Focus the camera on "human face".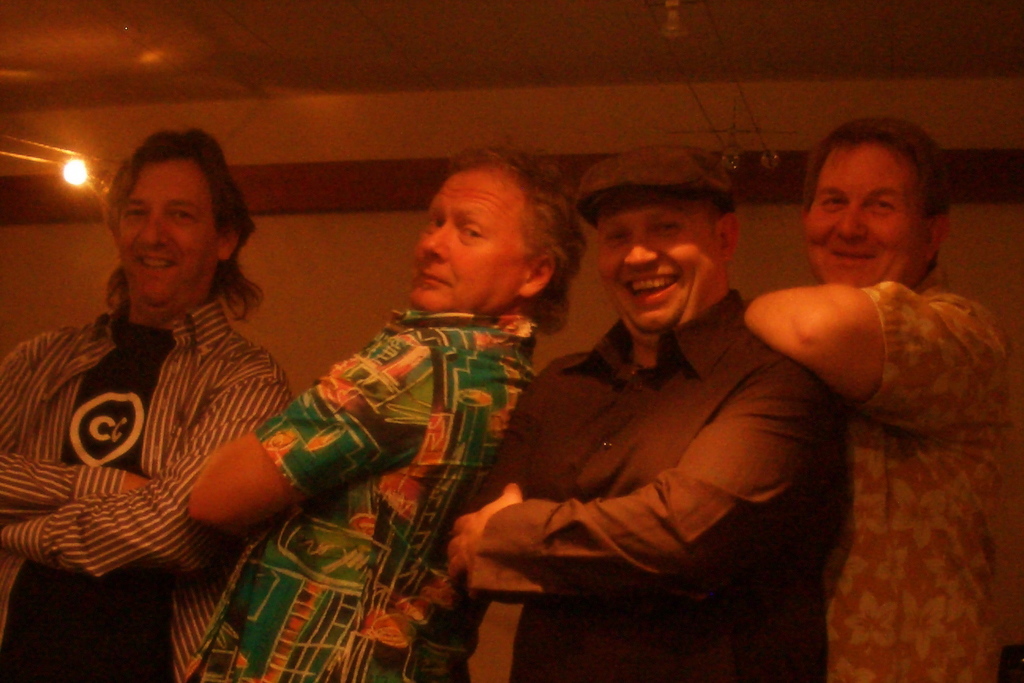
Focus region: select_region(804, 141, 925, 285).
